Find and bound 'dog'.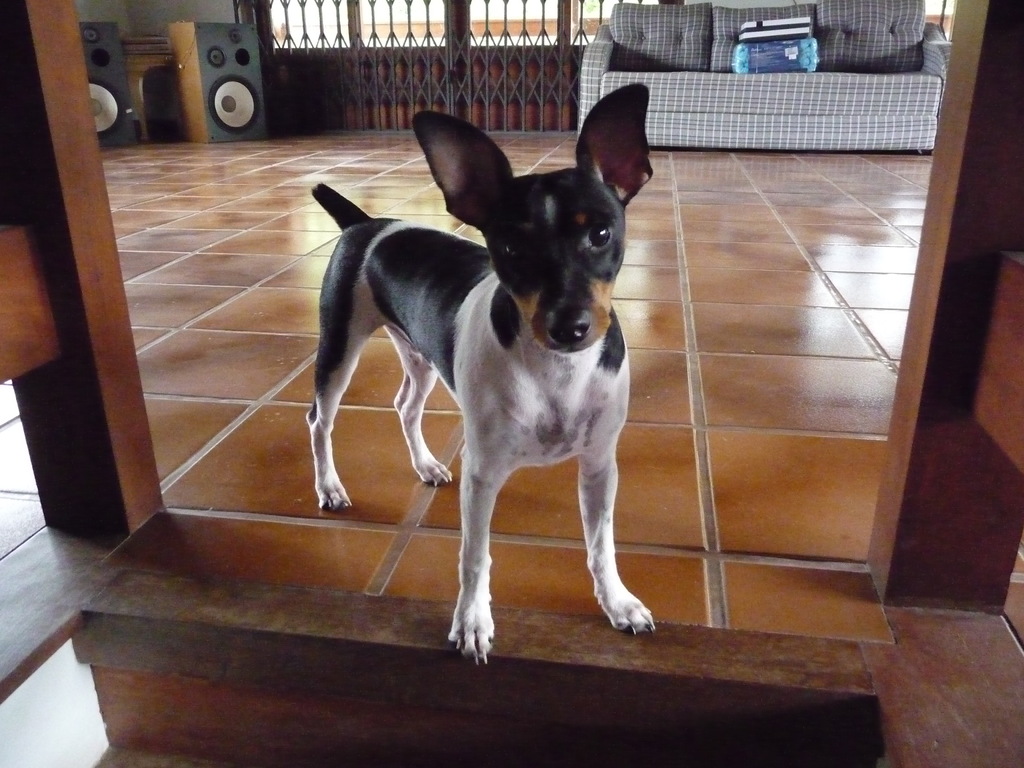
Bound: region(307, 79, 655, 665).
